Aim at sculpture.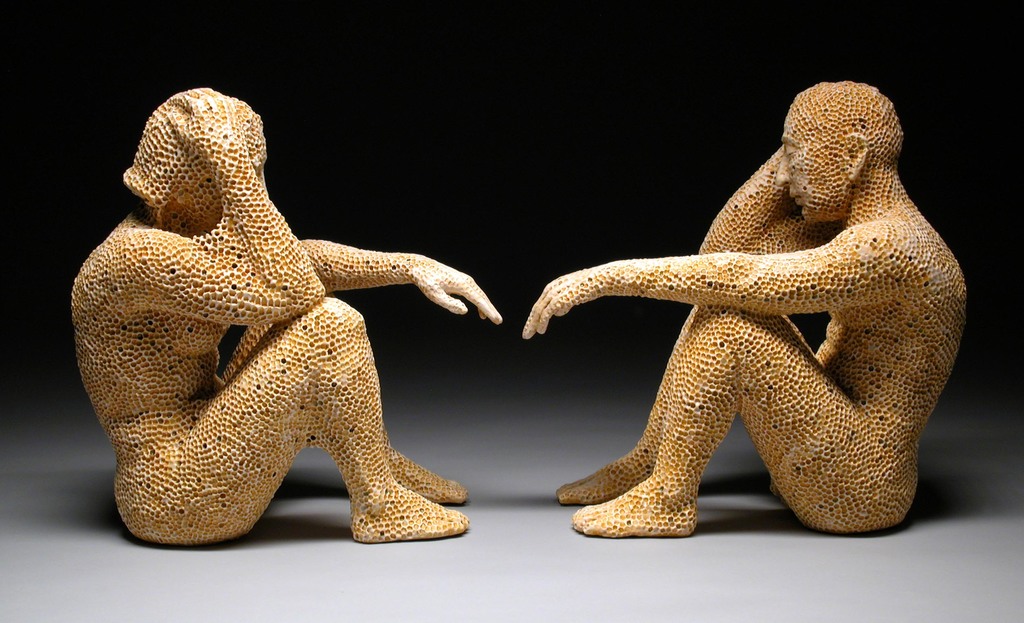
Aimed at rect(529, 82, 977, 535).
